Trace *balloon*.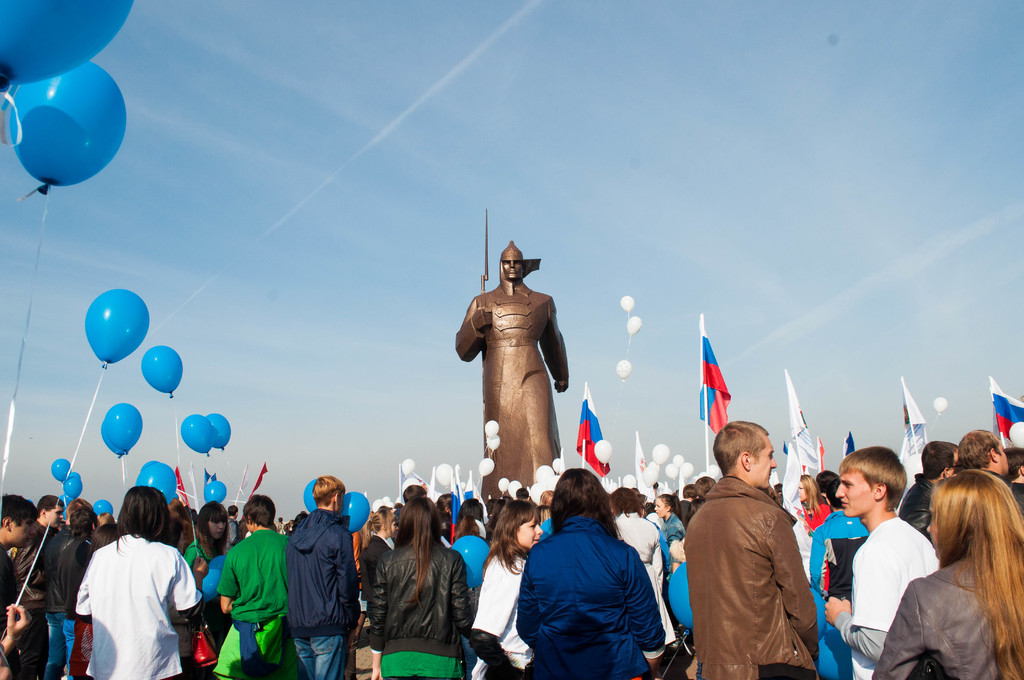
Traced to region(480, 456, 495, 474).
